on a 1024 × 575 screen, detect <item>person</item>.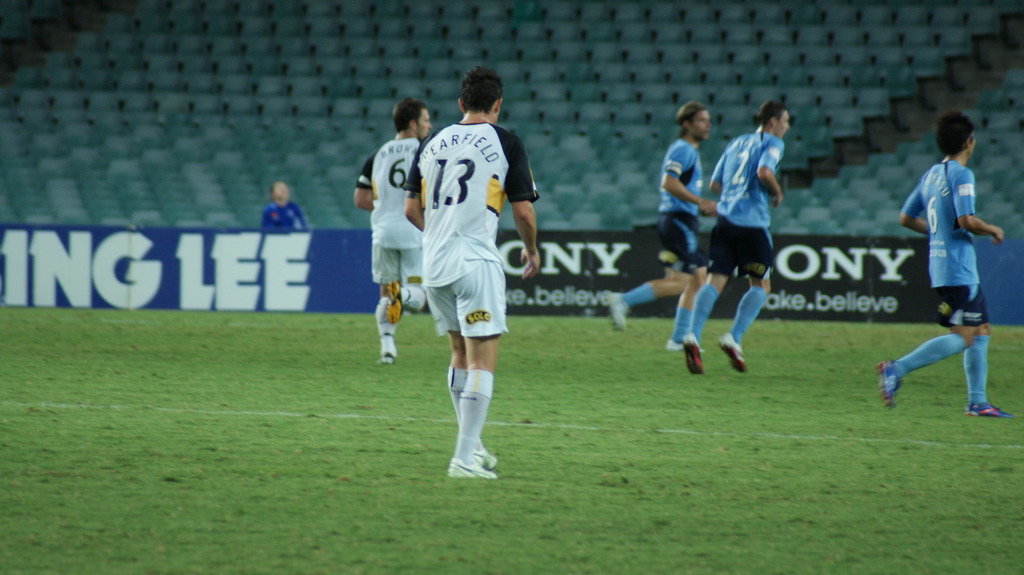
(403, 68, 536, 489).
